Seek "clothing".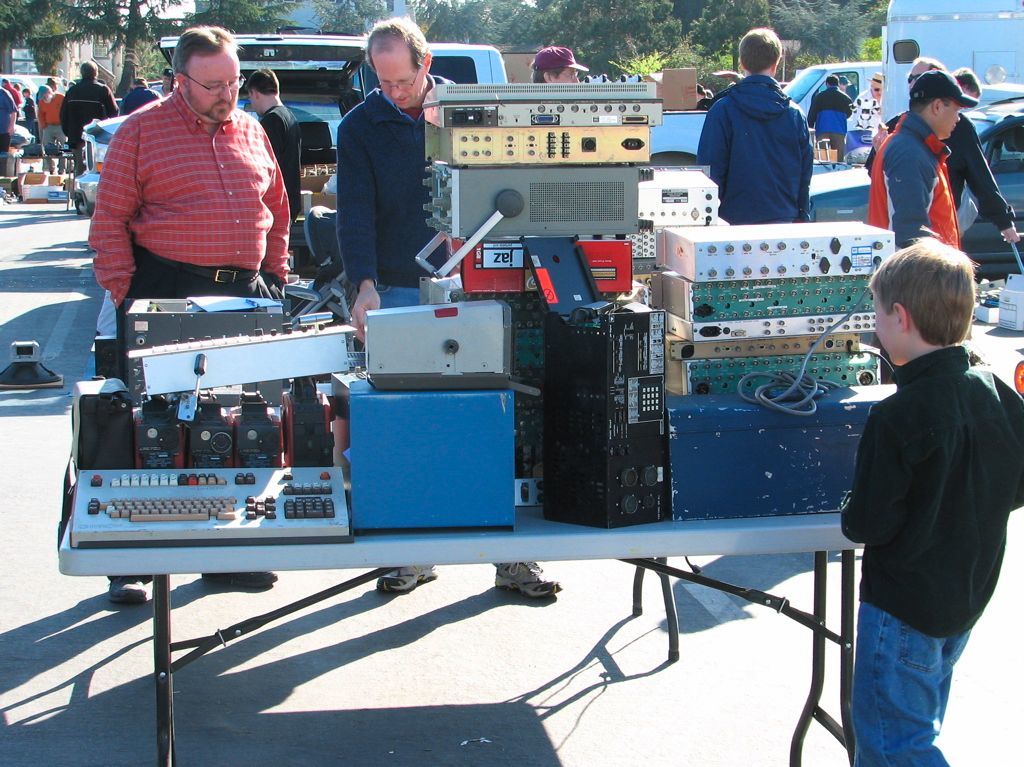
select_region(338, 73, 470, 295).
